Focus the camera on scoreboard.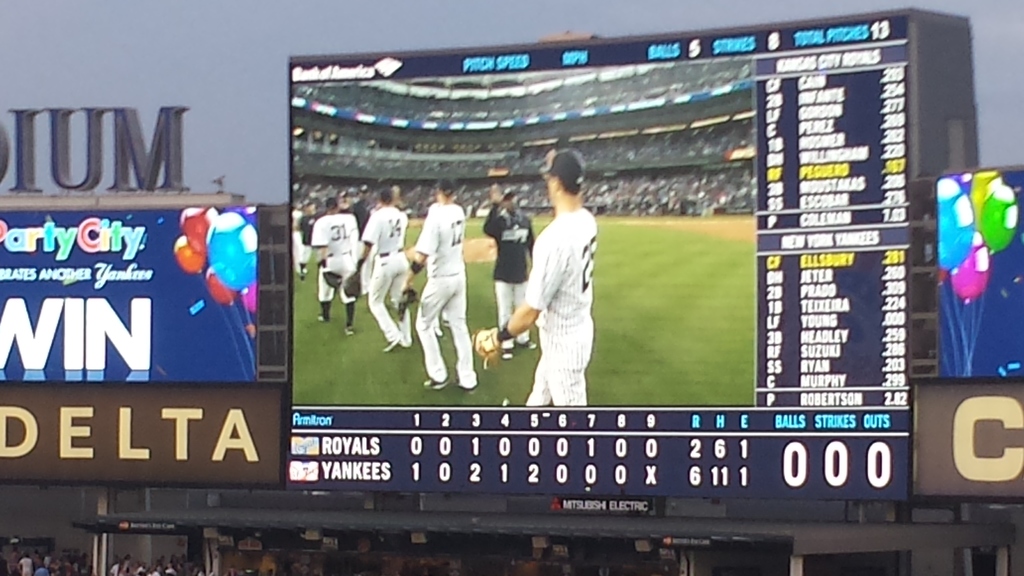
Focus region: <box>287,3,980,500</box>.
